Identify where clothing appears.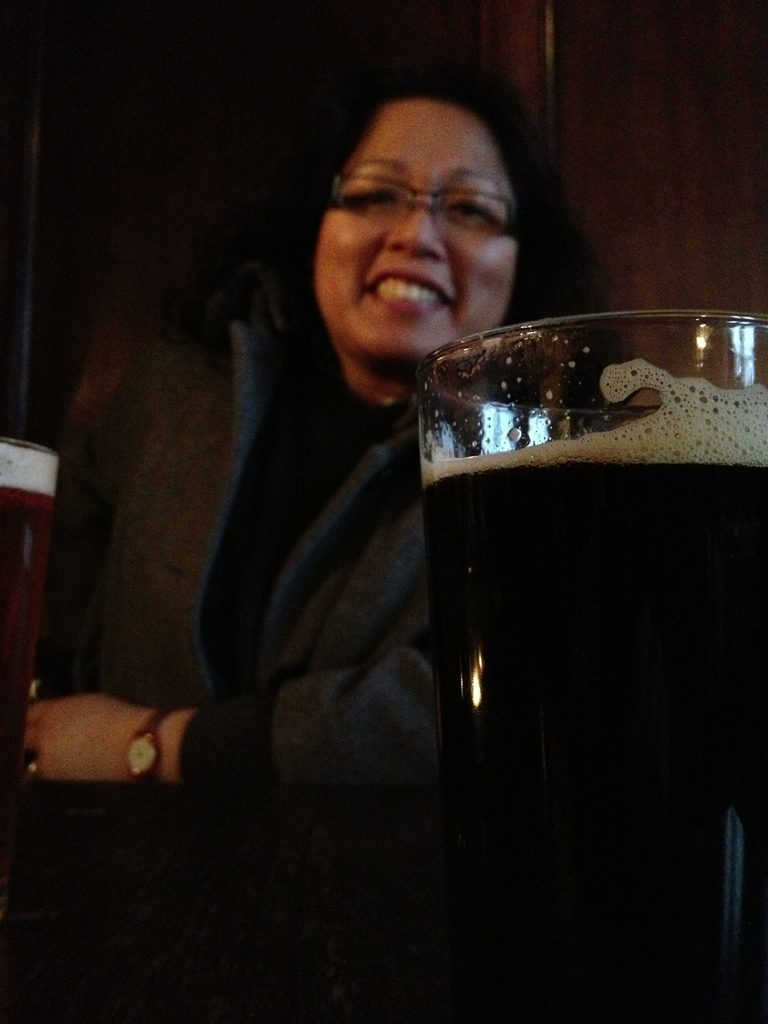
Appears at box=[40, 312, 472, 1012].
